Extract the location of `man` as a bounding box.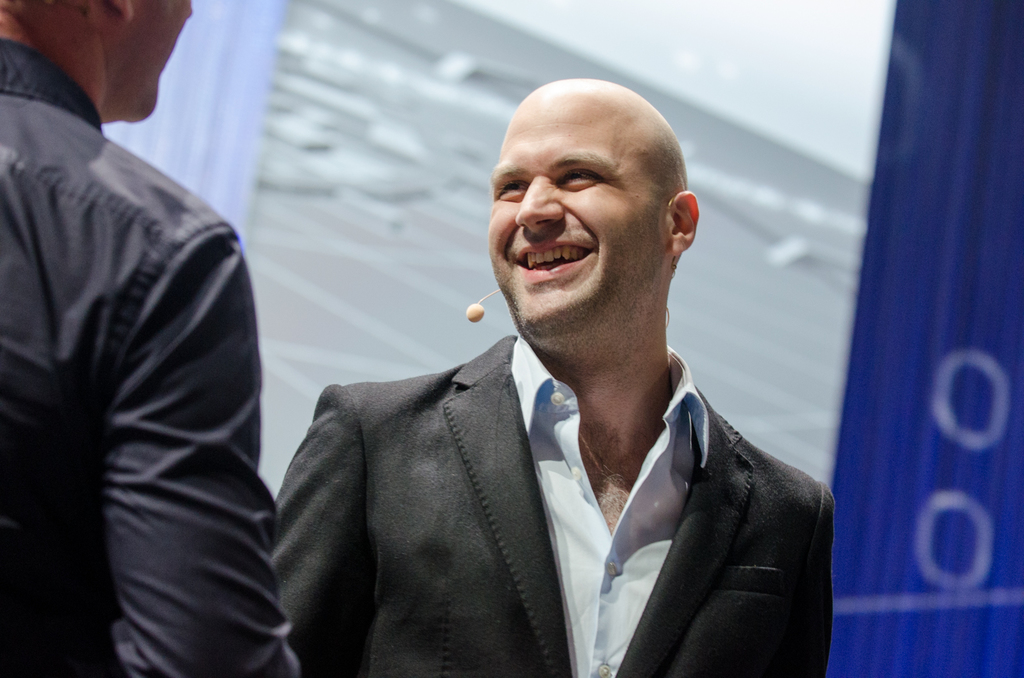
x1=0, y1=0, x2=306, y2=677.
